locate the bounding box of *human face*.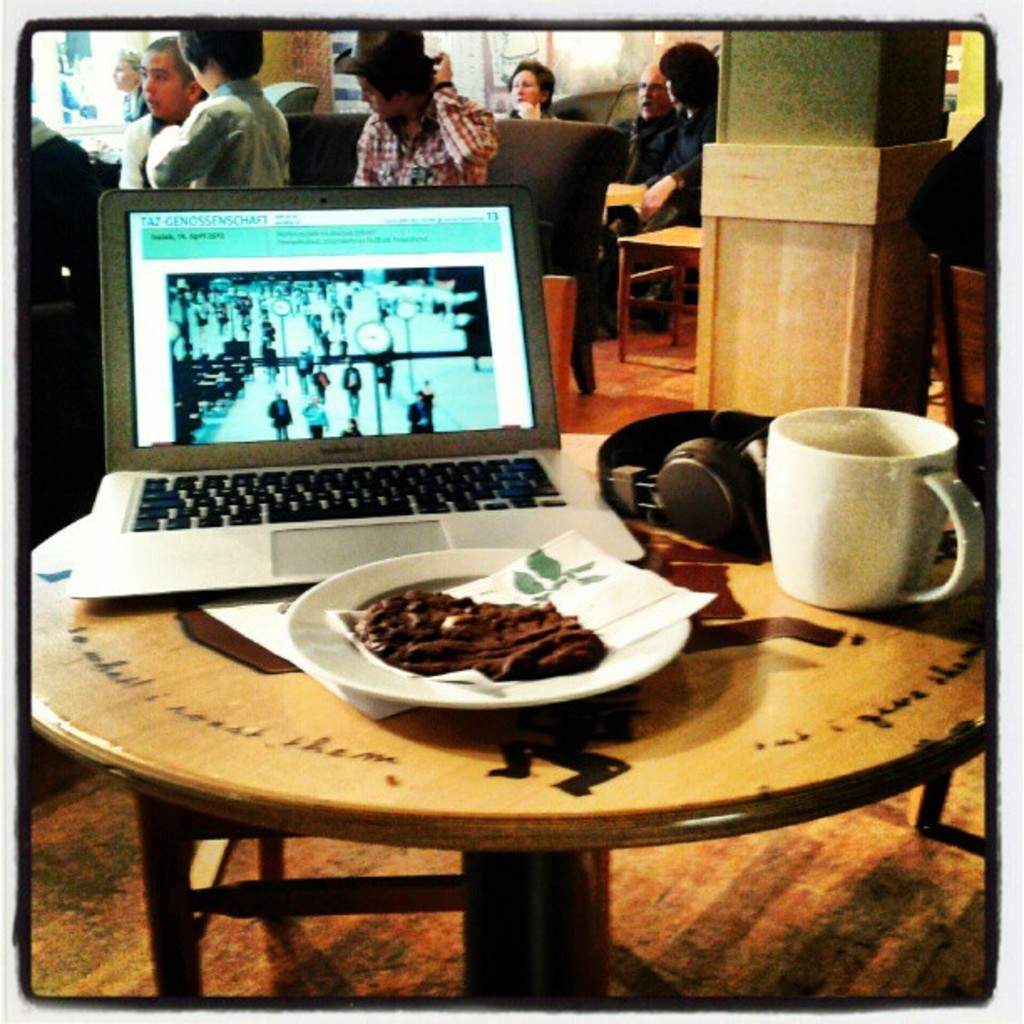
Bounding box: <region>510, 70, 542, 105</region>.
